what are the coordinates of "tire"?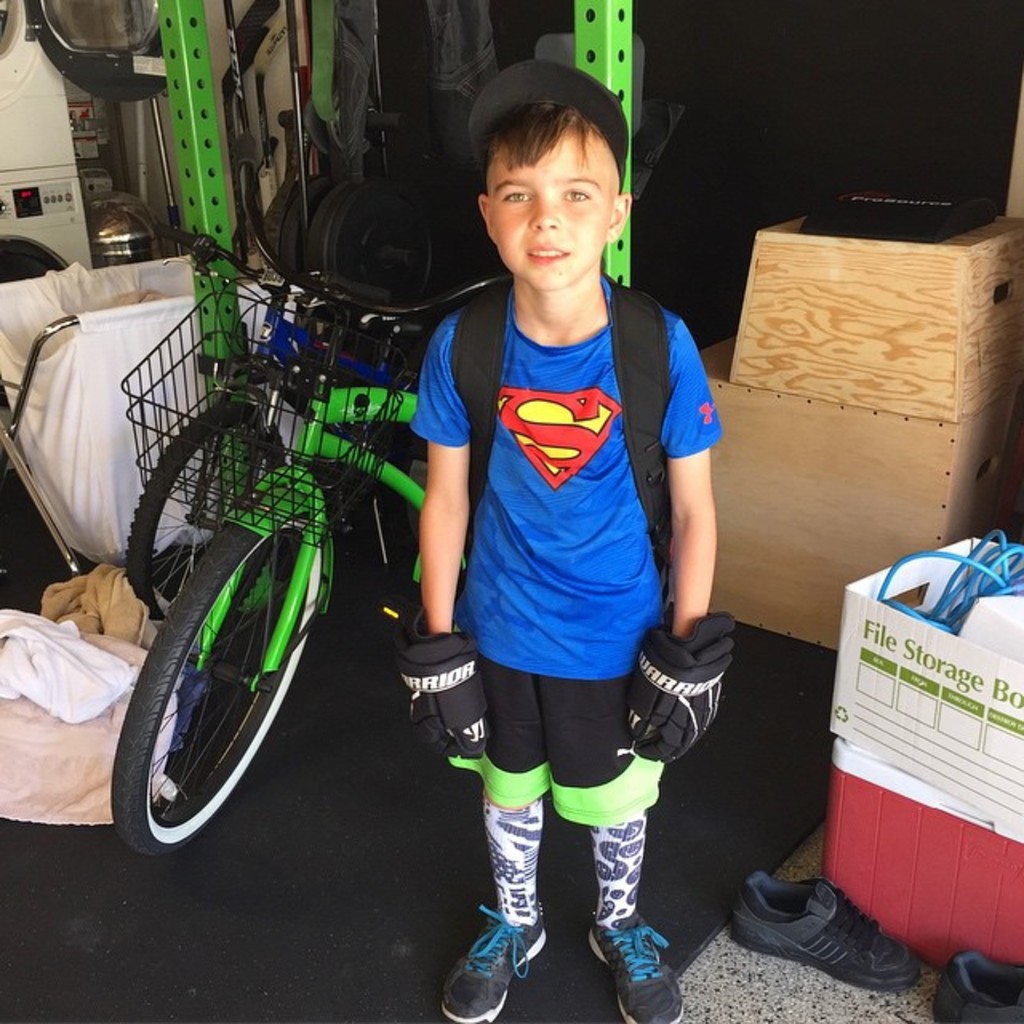
crop(326, 184, 435, 304).
